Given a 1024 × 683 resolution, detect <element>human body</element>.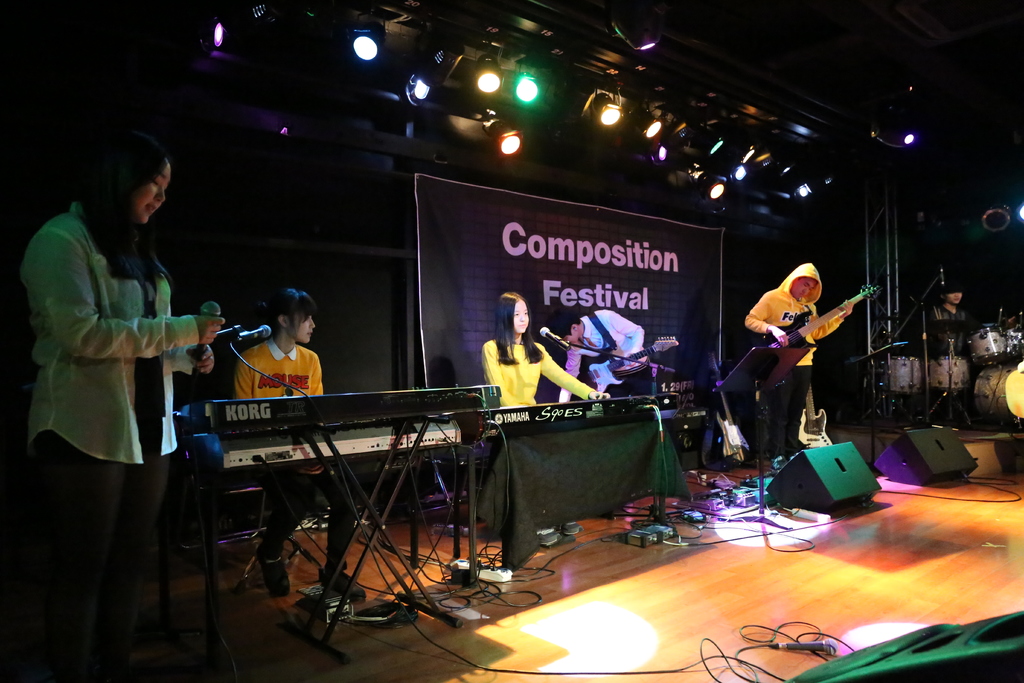
bbox=(547, 304, 653, 390).
